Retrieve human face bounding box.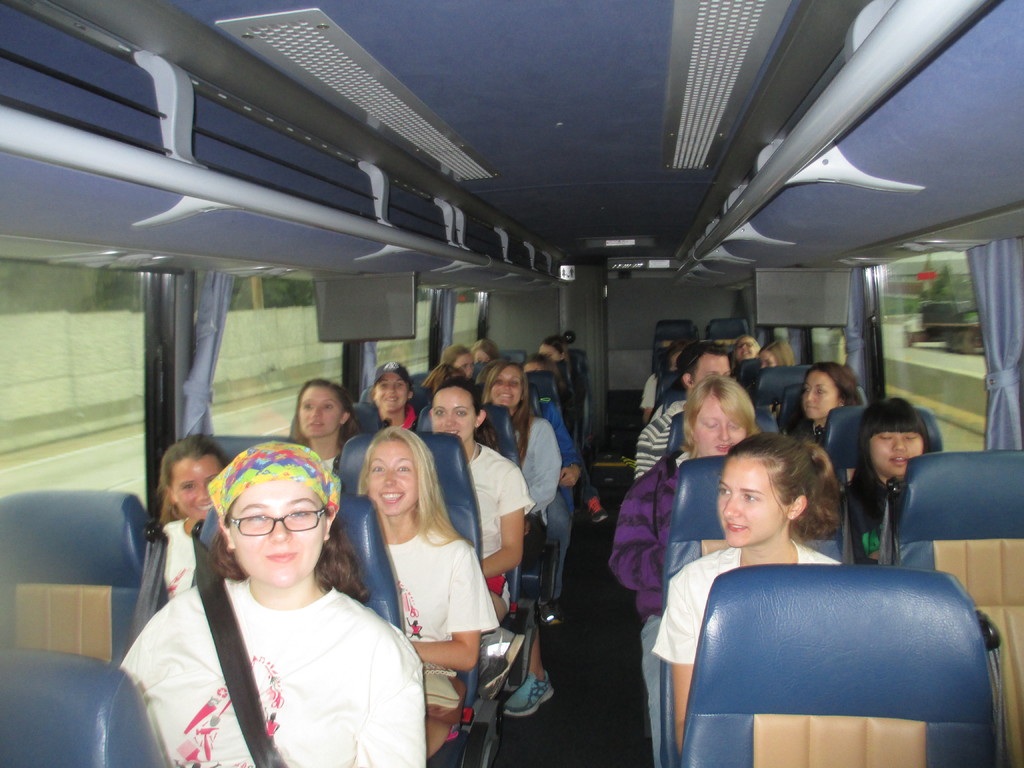
Bounding box: l=801, t=369, r=844, b=420.
